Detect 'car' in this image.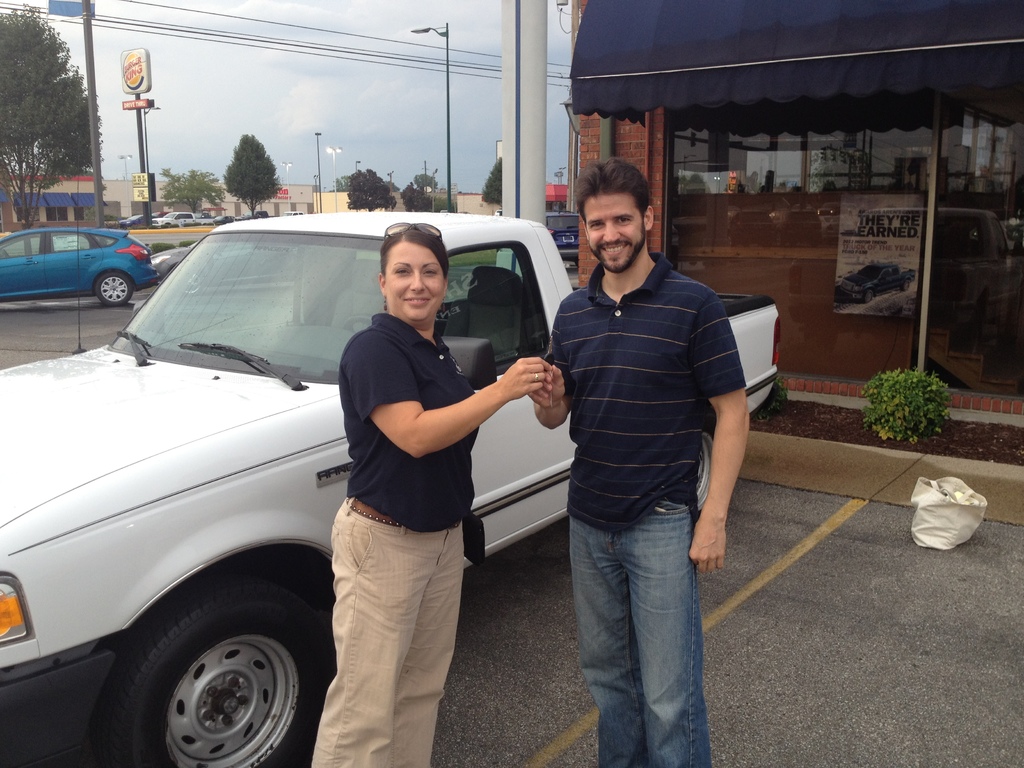
Detection: BBox(282, 210, 304, 216).
